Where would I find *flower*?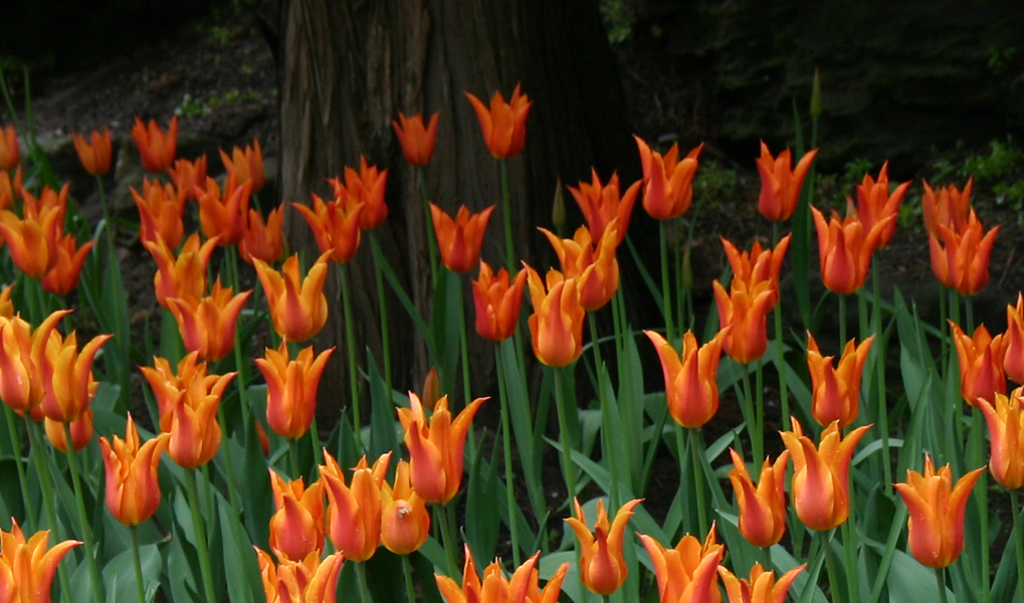
At 134,110,176,167.
